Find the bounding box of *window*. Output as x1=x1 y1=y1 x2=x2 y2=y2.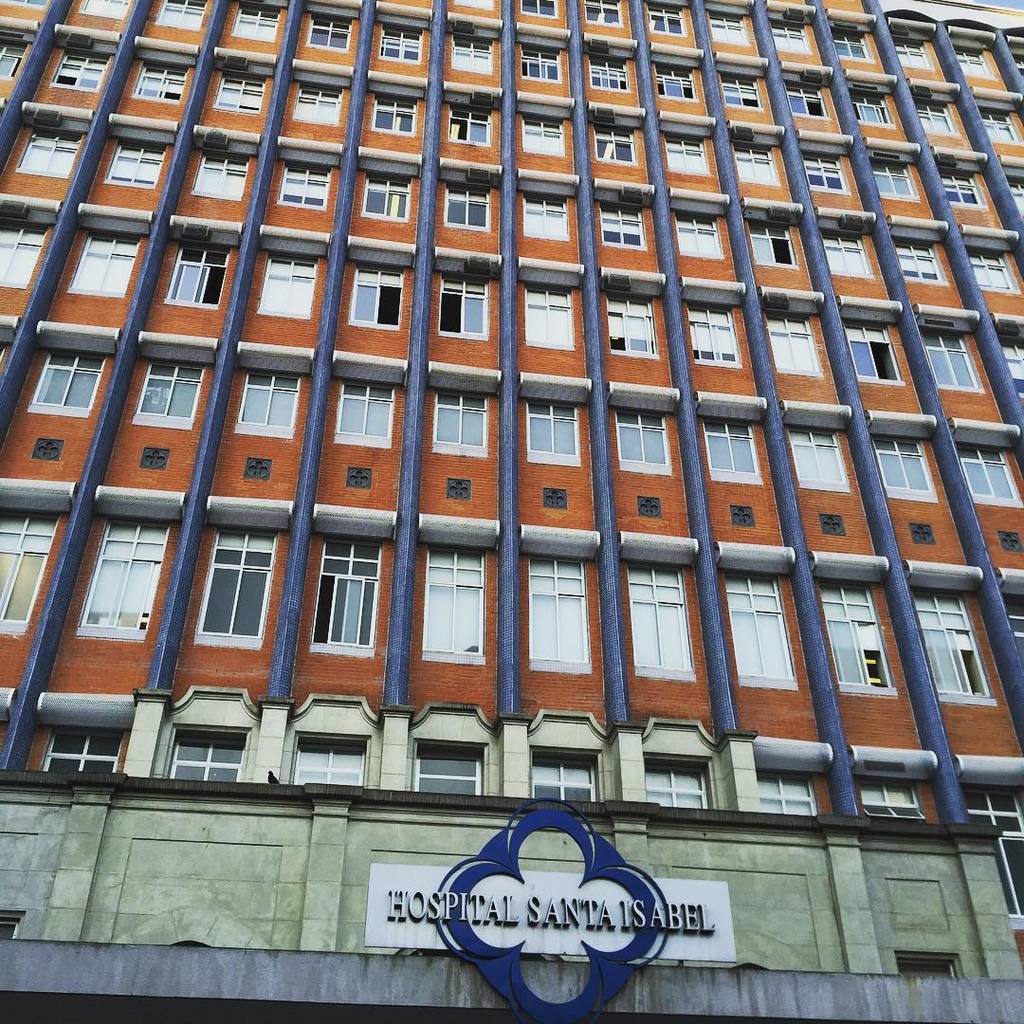
x1=286 y1=80 x2=345 y2=133.
